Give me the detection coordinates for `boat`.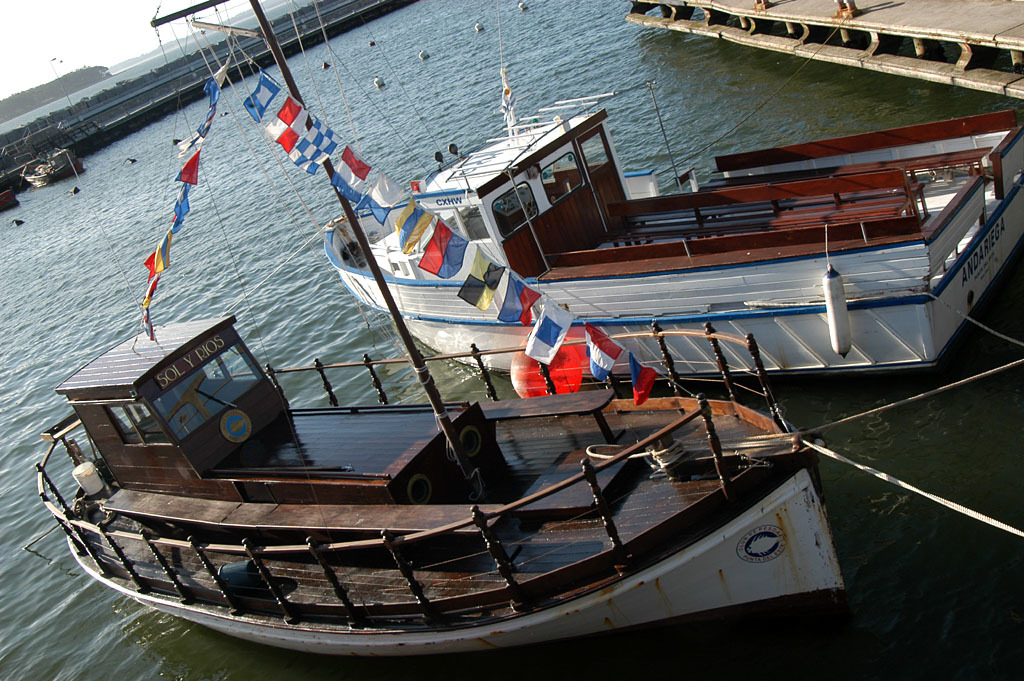
21/156/82/189.
